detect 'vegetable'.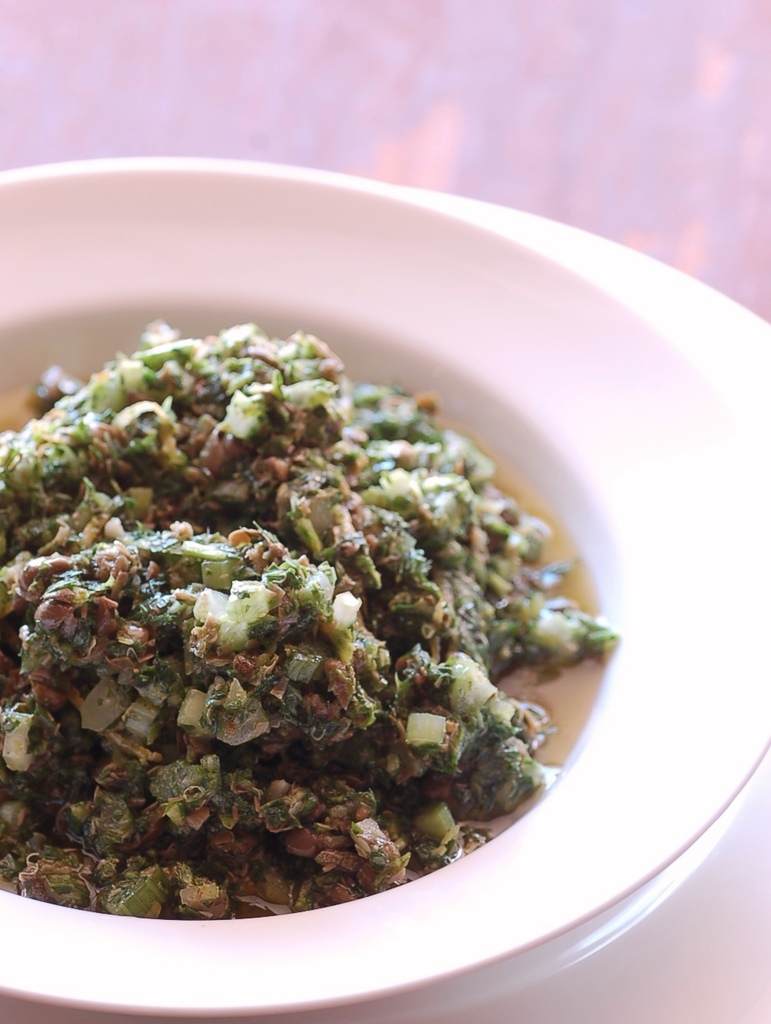
Detected at region(50, 227, 643, 942).
